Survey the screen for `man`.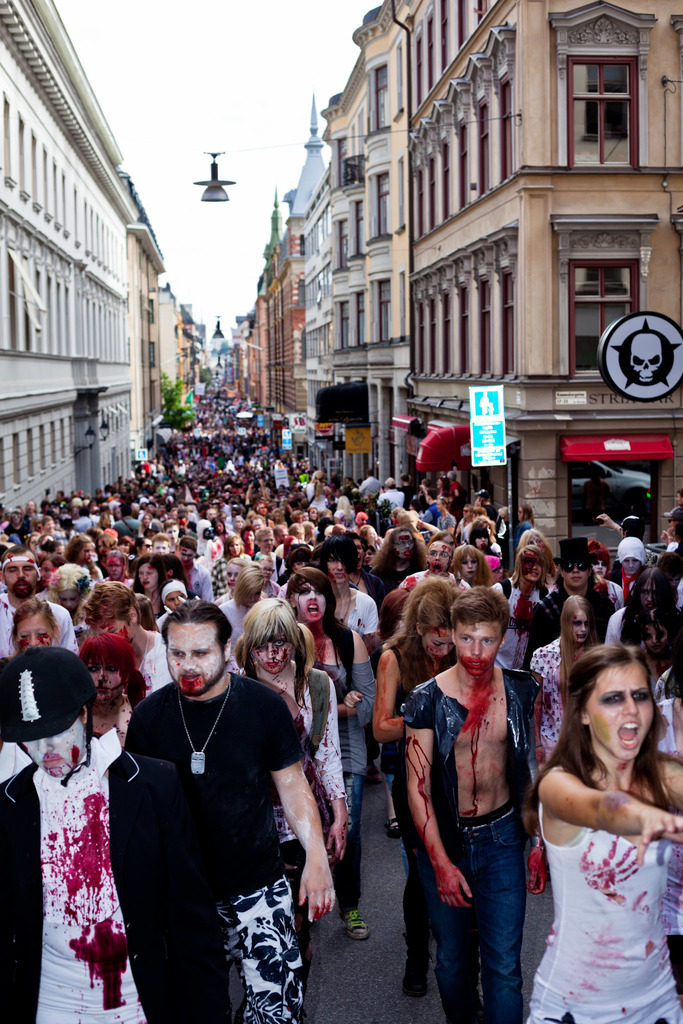
Survey found: [x1=113, y1=503, x2=140, y2=540].
